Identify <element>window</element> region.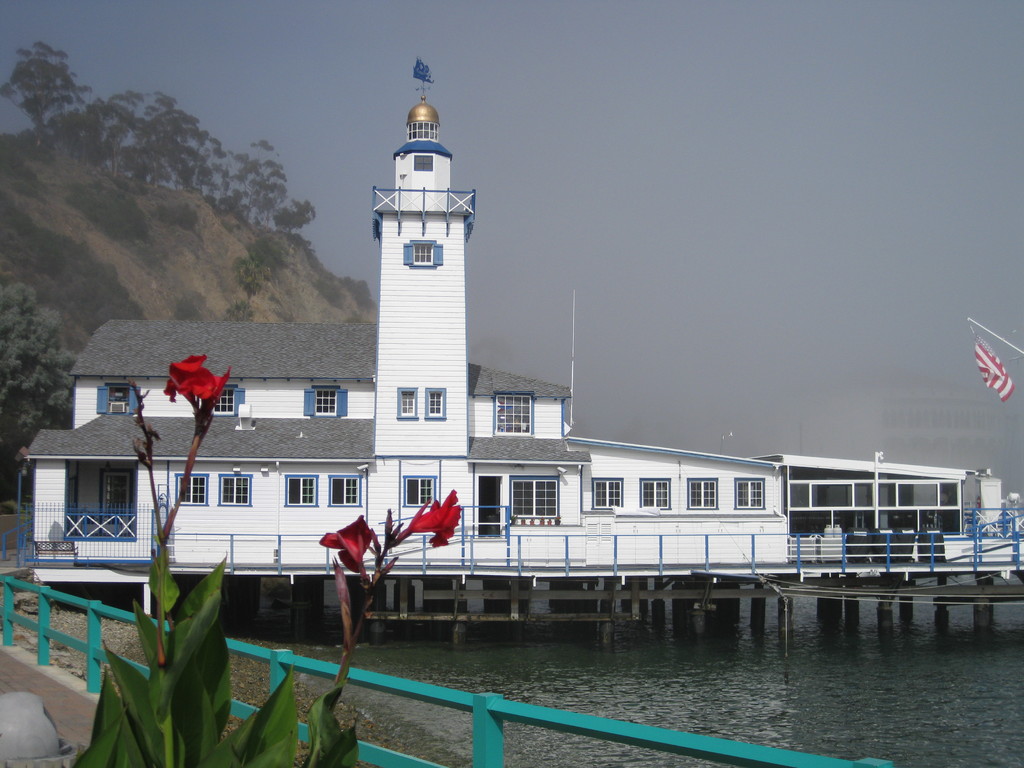
Region: bbox(426, 390, 444, 413).
